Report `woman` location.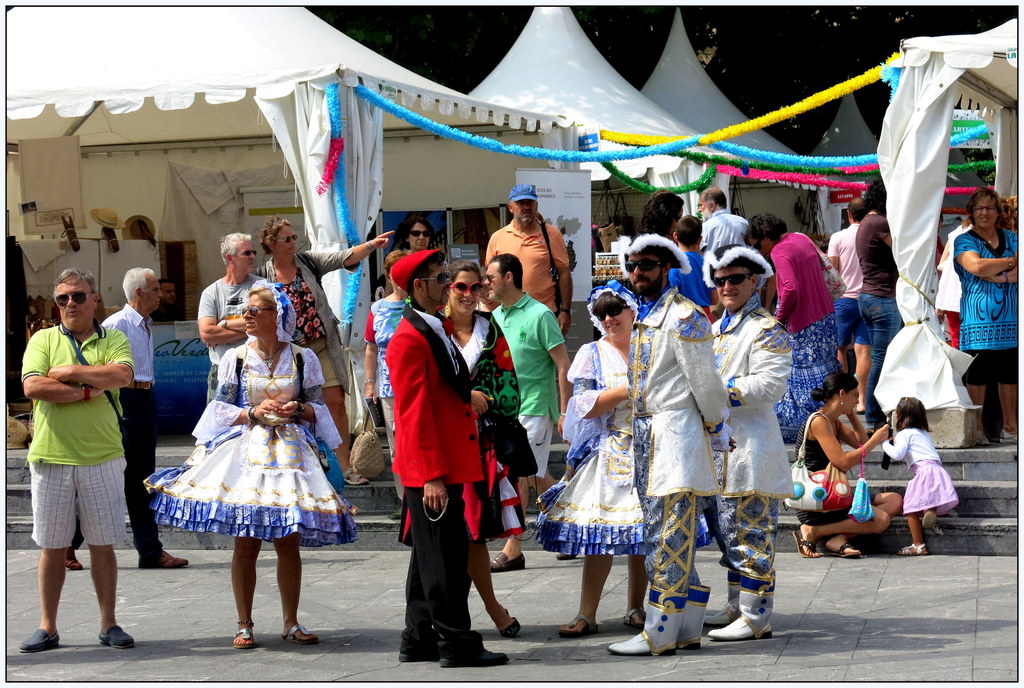
Report: [429, 259, 529, 634].
